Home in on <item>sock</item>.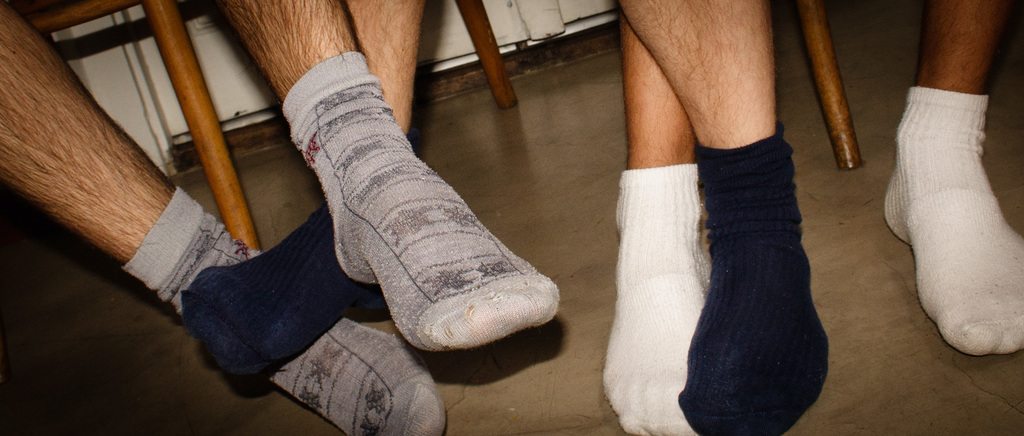
Homed in at locate(283, 49, 562, 355).
